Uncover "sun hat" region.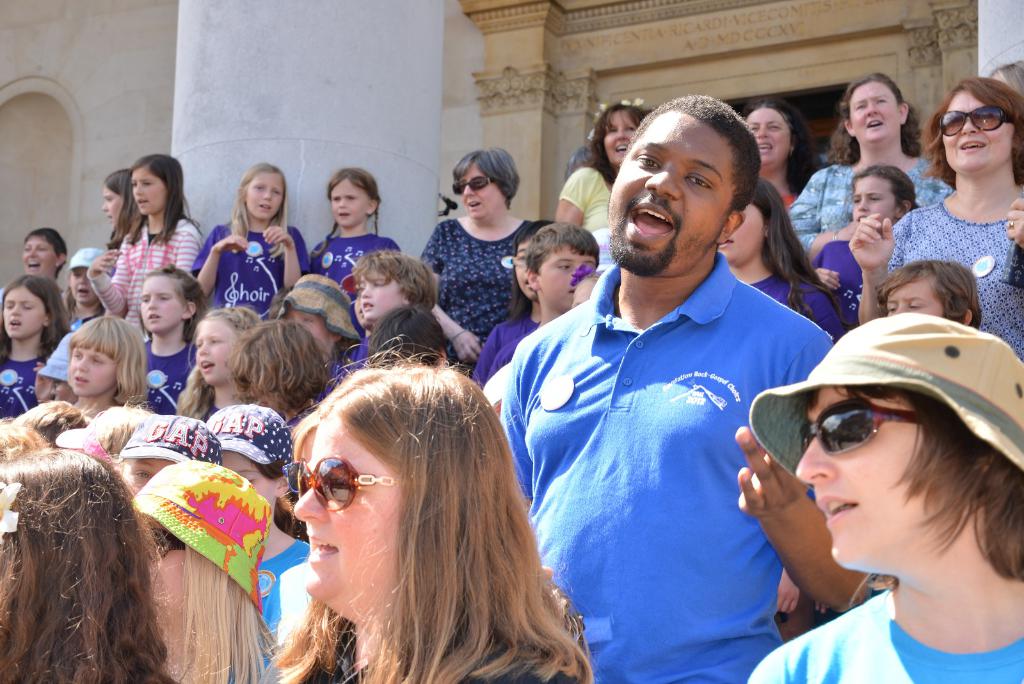
Uncovered: left=210, top=402, right=311, bottom=478.
